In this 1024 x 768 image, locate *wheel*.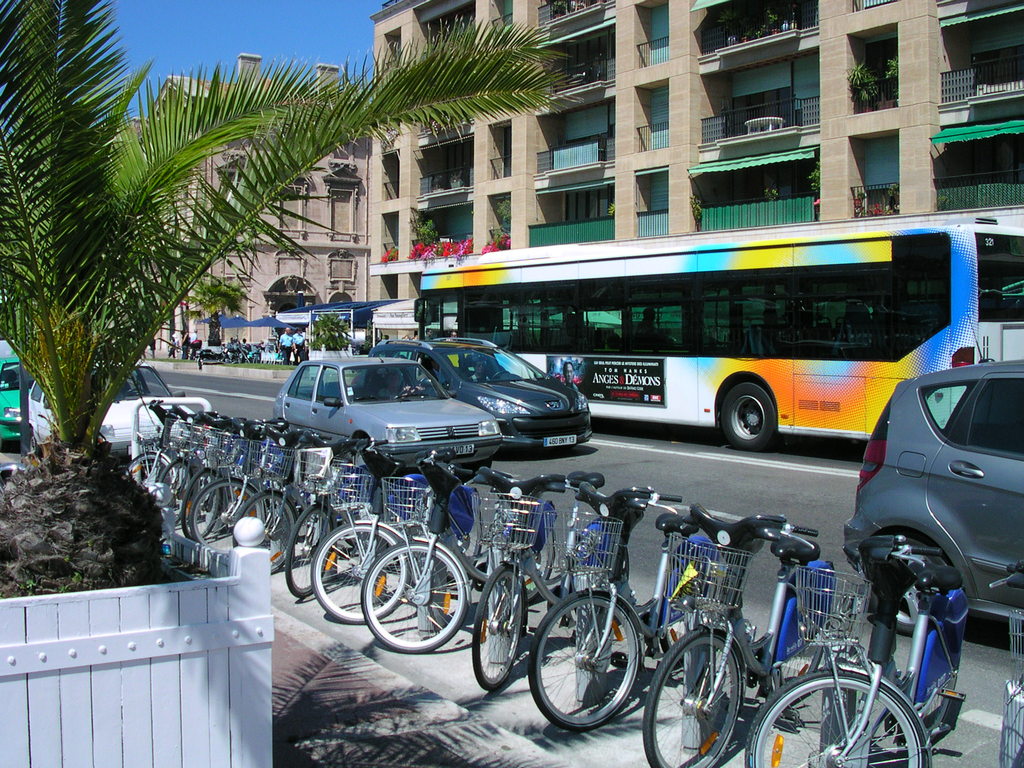
Bounding box: BBox(865, 589, 916, 636).
